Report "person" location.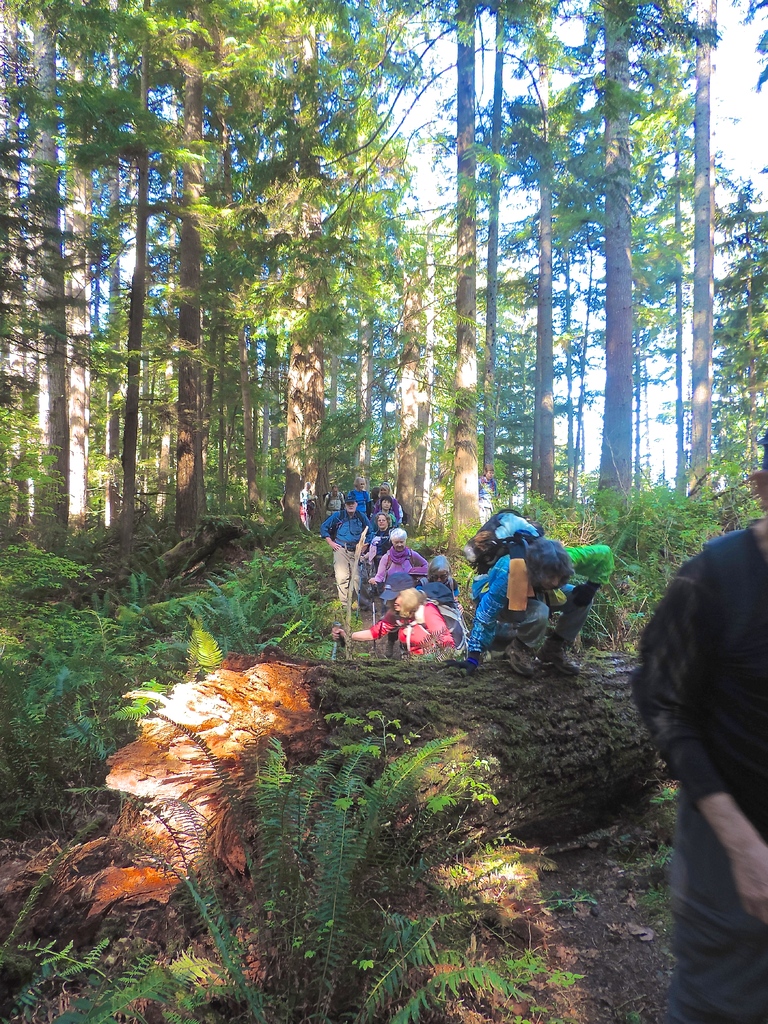
Report: [372,485,381,504].
